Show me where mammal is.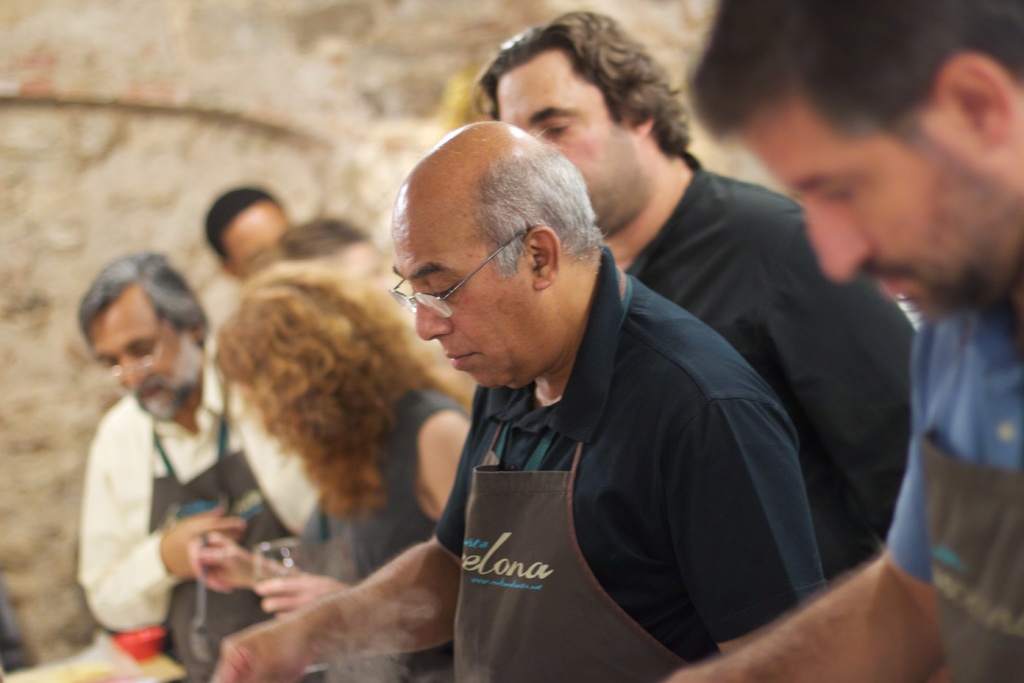
mammal is at locate(209, 120, 822, 680).
